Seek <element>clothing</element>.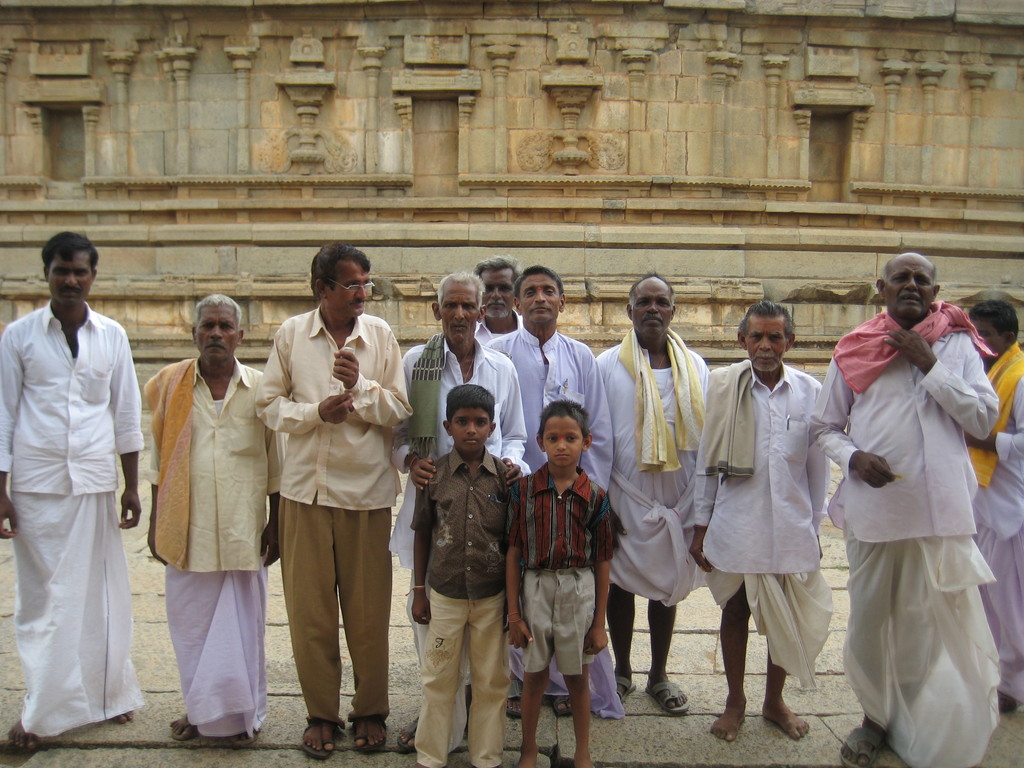
bbox(975, 339, 1023, 703).
